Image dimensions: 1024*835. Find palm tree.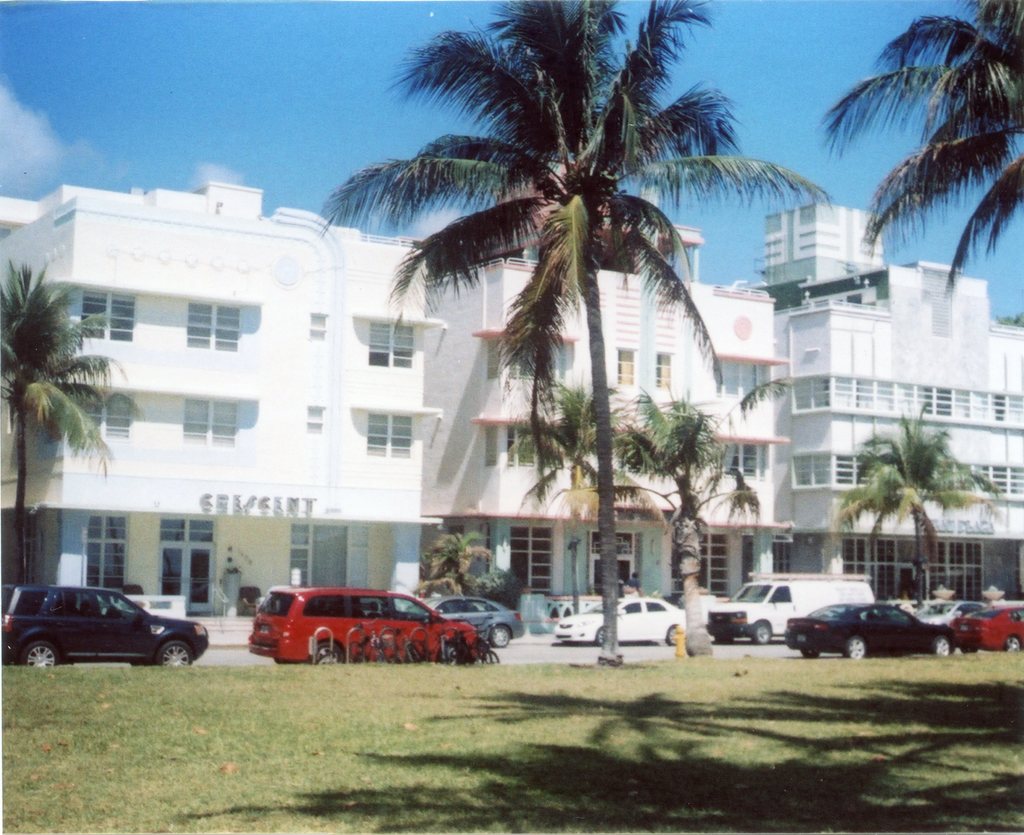
831 0 1023 277.
